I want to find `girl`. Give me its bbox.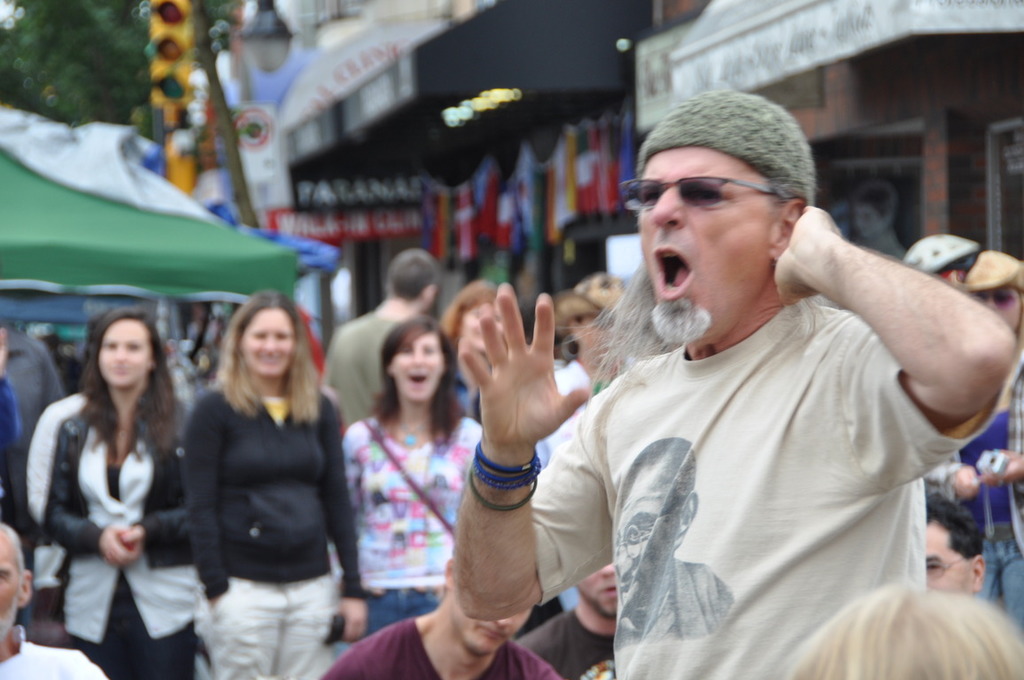
bbox=[441, 280, 500, 413].
